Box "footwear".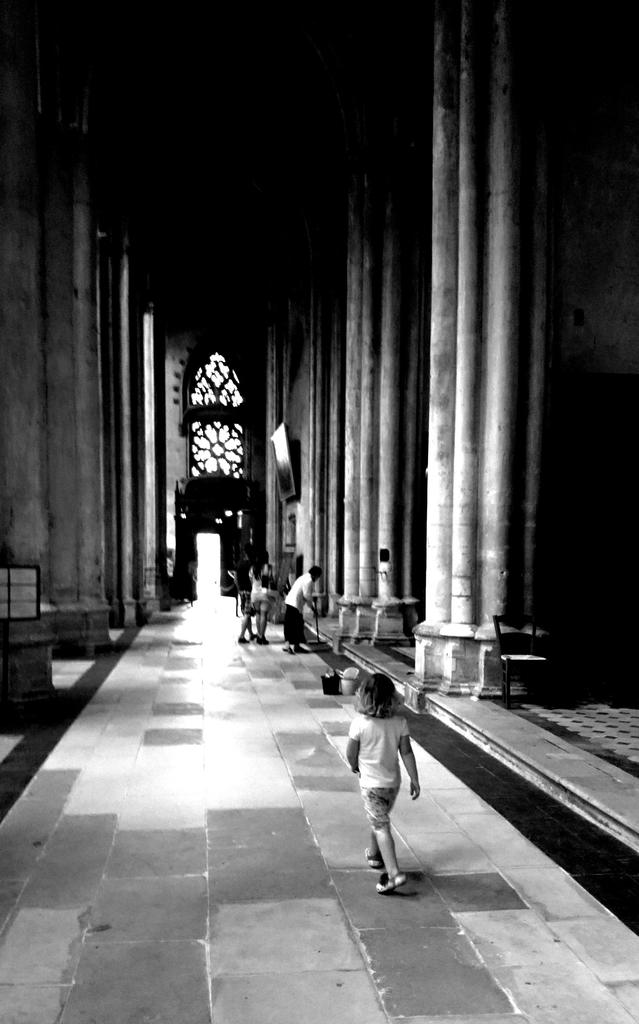
region(280, 645, 295, 653).
